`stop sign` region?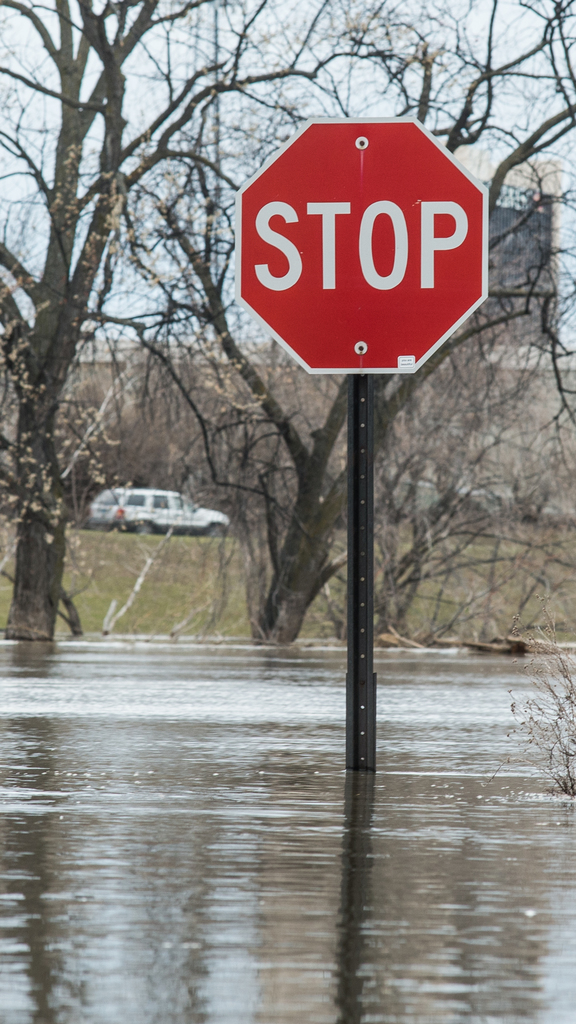
select_region(234, 113, 486, 378)
